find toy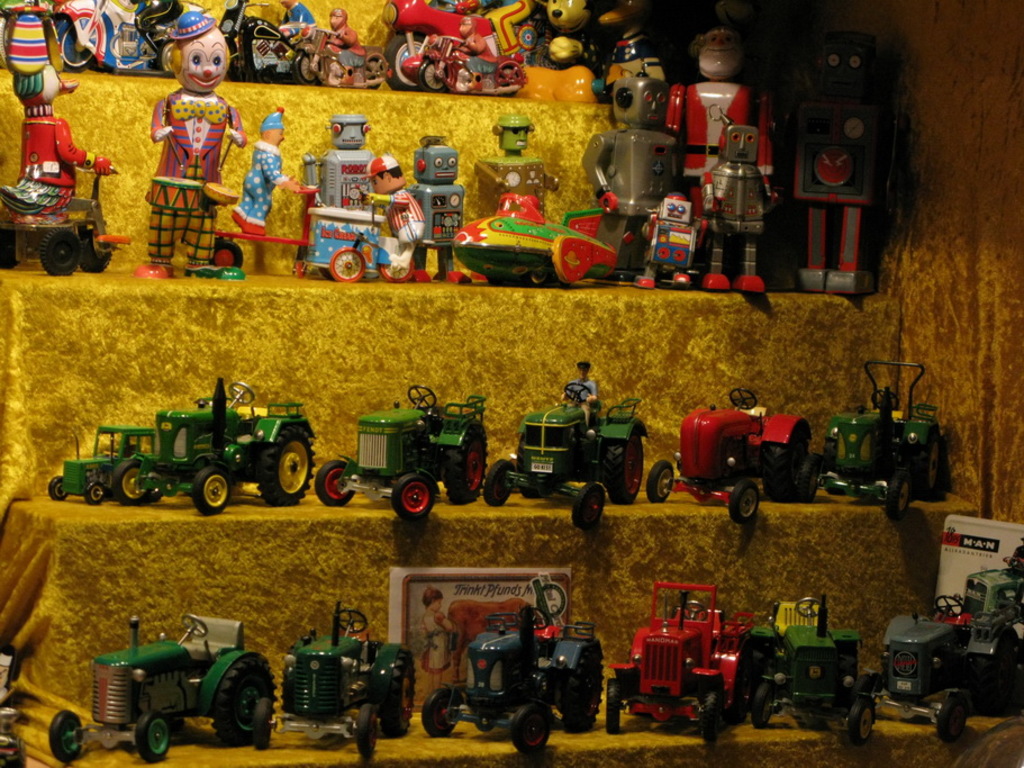
box(694, 123, 783, 291)
